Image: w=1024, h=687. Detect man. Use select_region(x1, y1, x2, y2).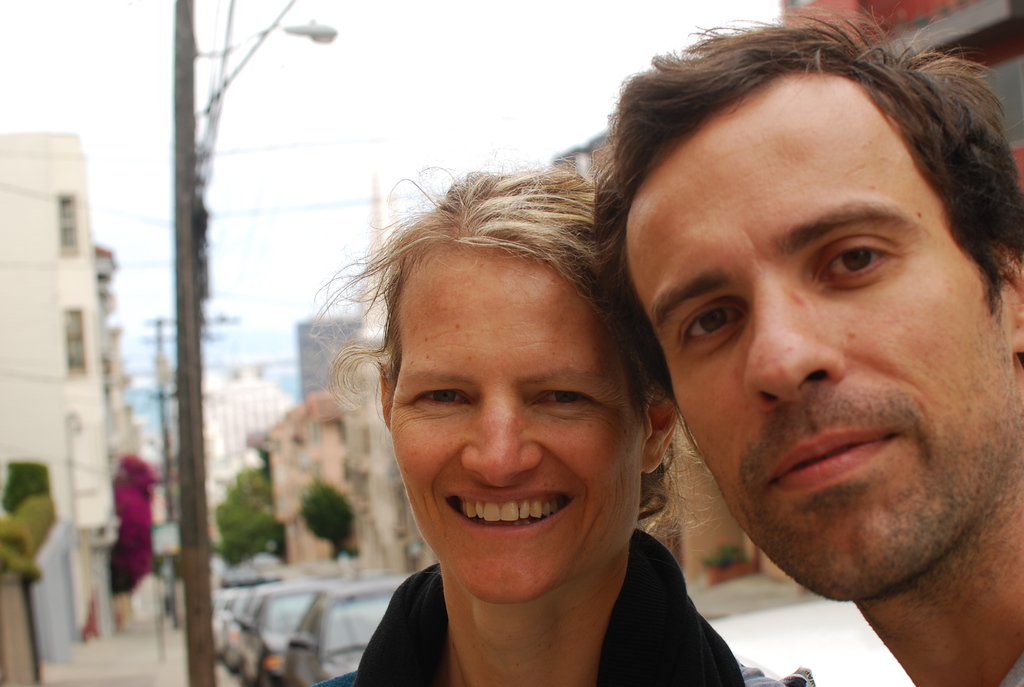
select_region(589, 0, 1023, 686).
